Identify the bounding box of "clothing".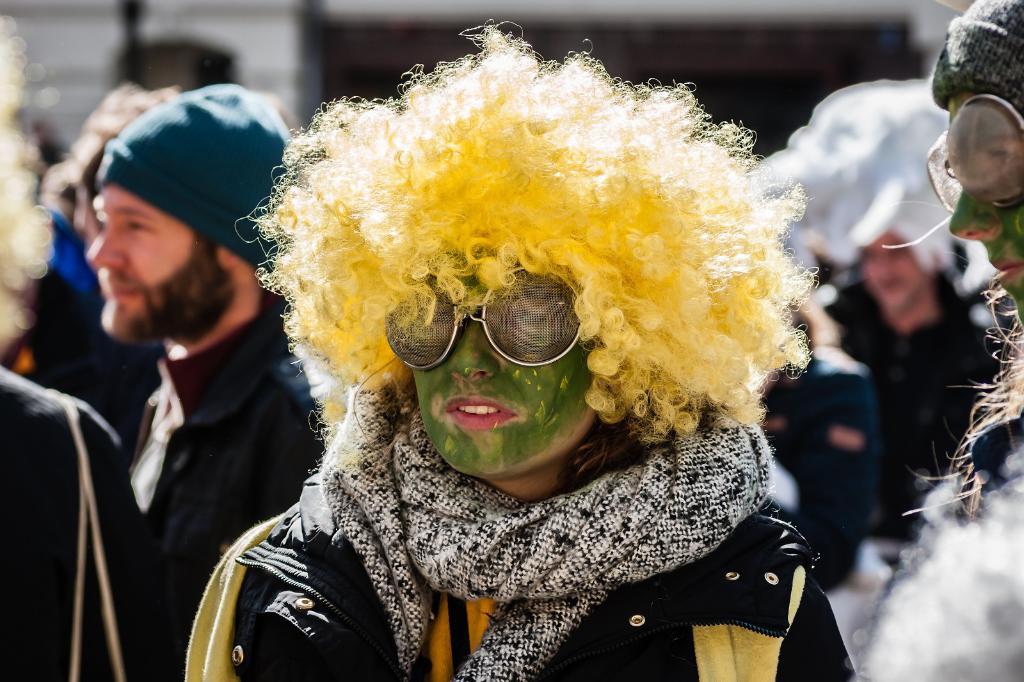
x1=733, y1=331, x2=892, y2=557.
